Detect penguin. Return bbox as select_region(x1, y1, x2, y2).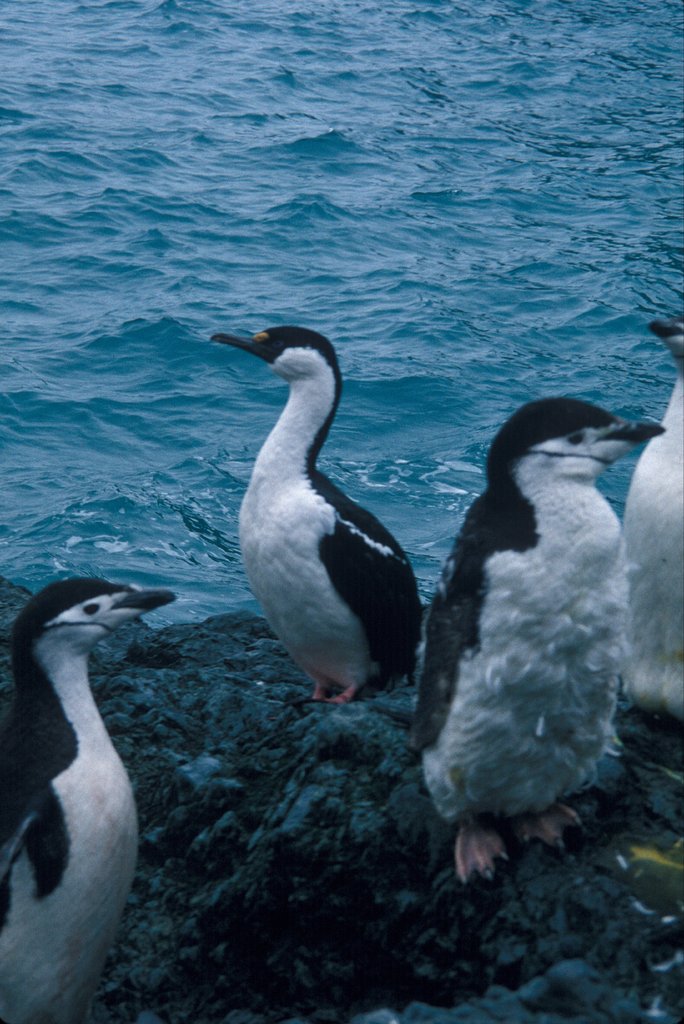
select_region(416, 395, 634, 895).
